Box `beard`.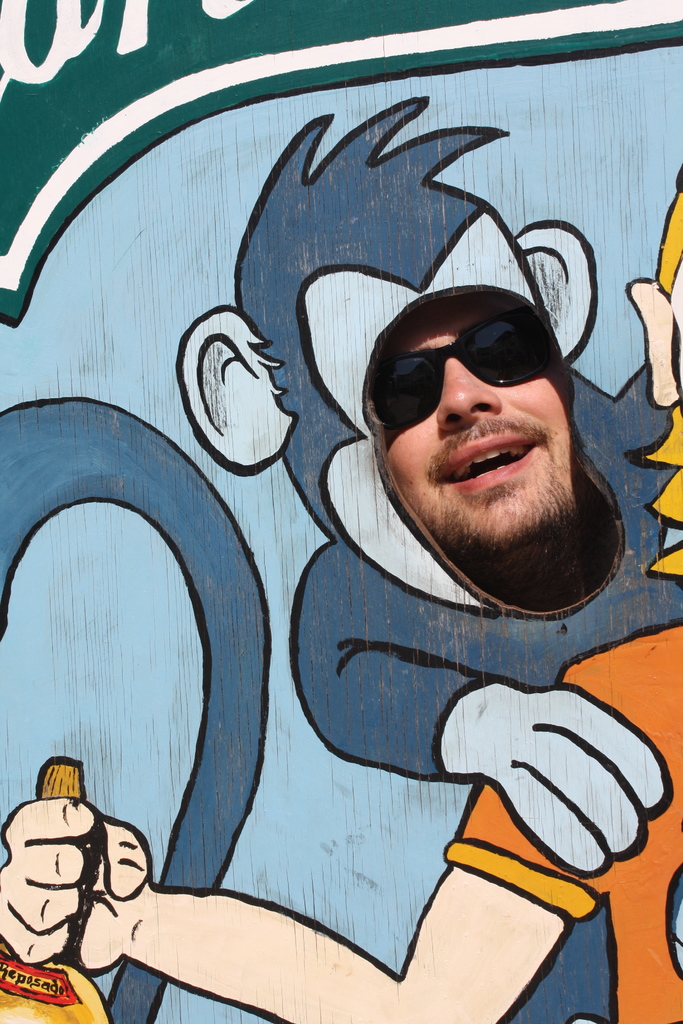
[419,438,582,575].
